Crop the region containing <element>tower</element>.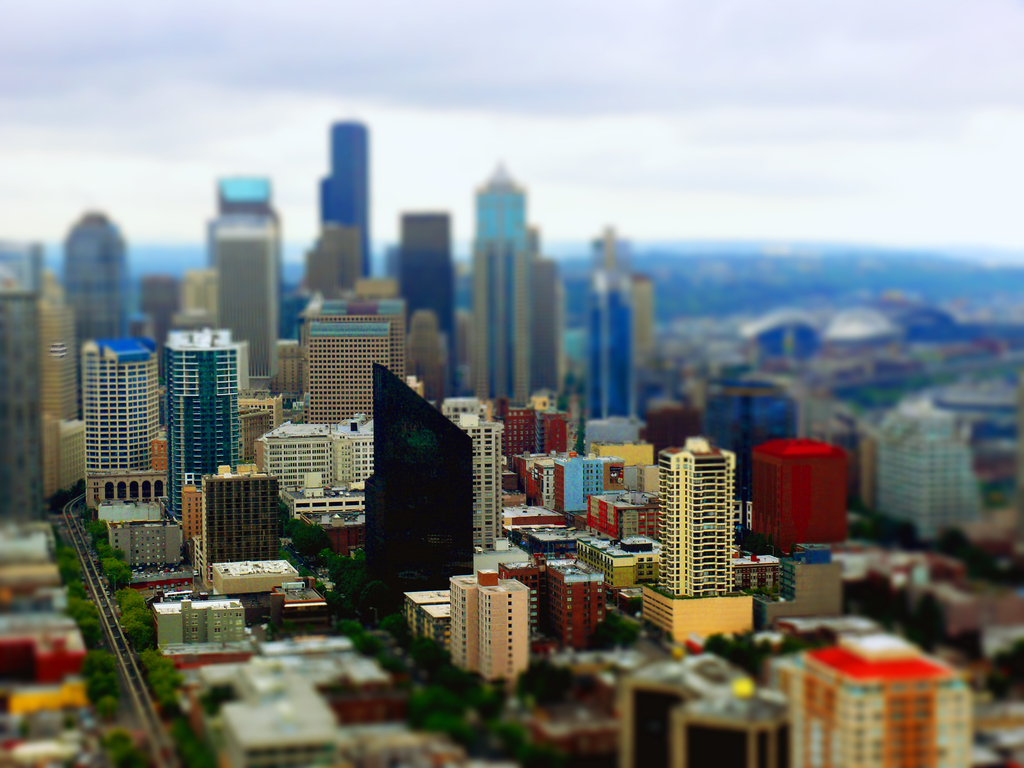
Crop region: (left=641, top=428, right=780, bottom=643).
